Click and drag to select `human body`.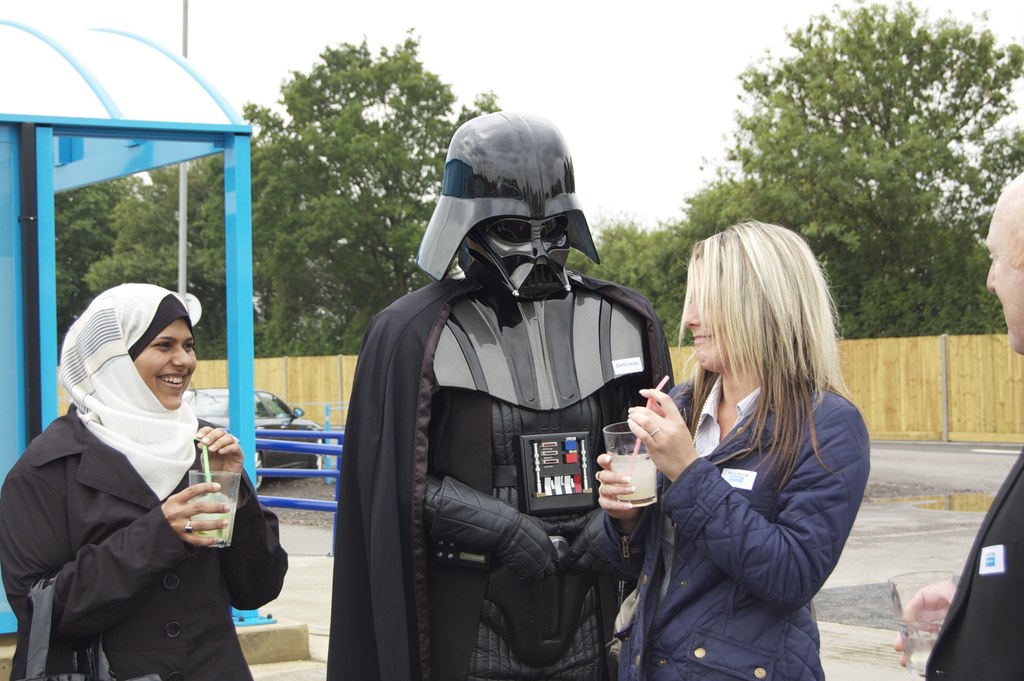
Selection: (342, 279, 677, 680).
